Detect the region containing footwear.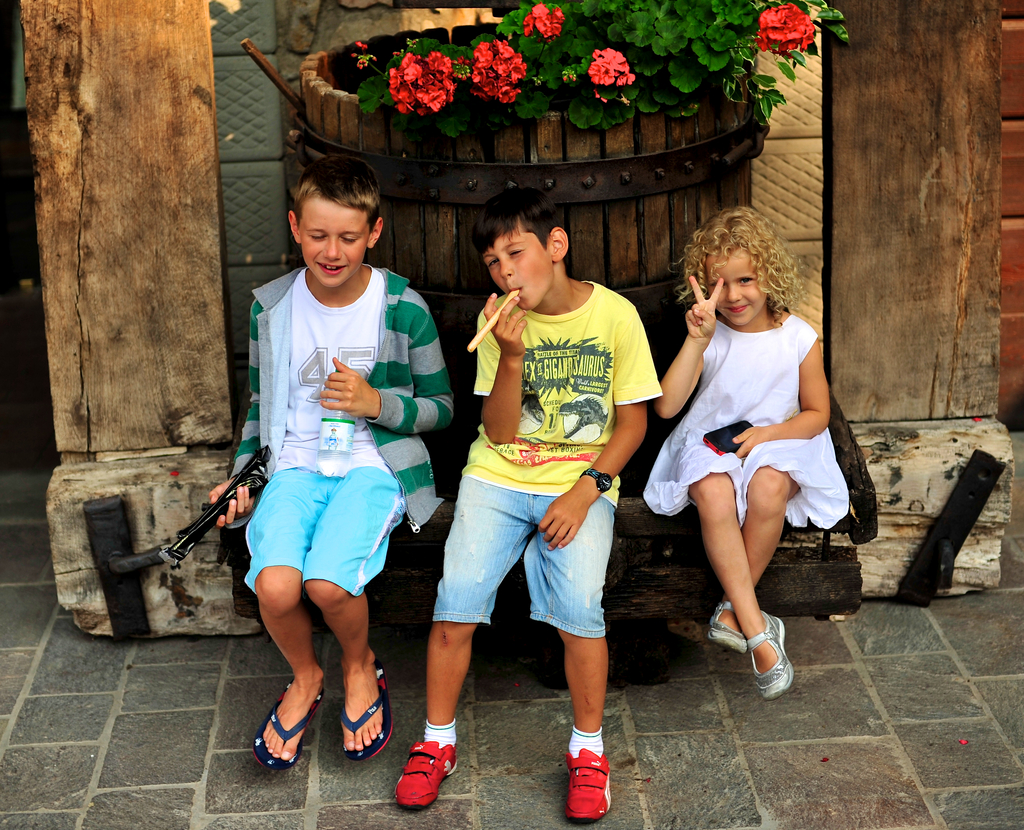
{"left": 556, "top": 737, "right": 612, "bottom": 817}.
